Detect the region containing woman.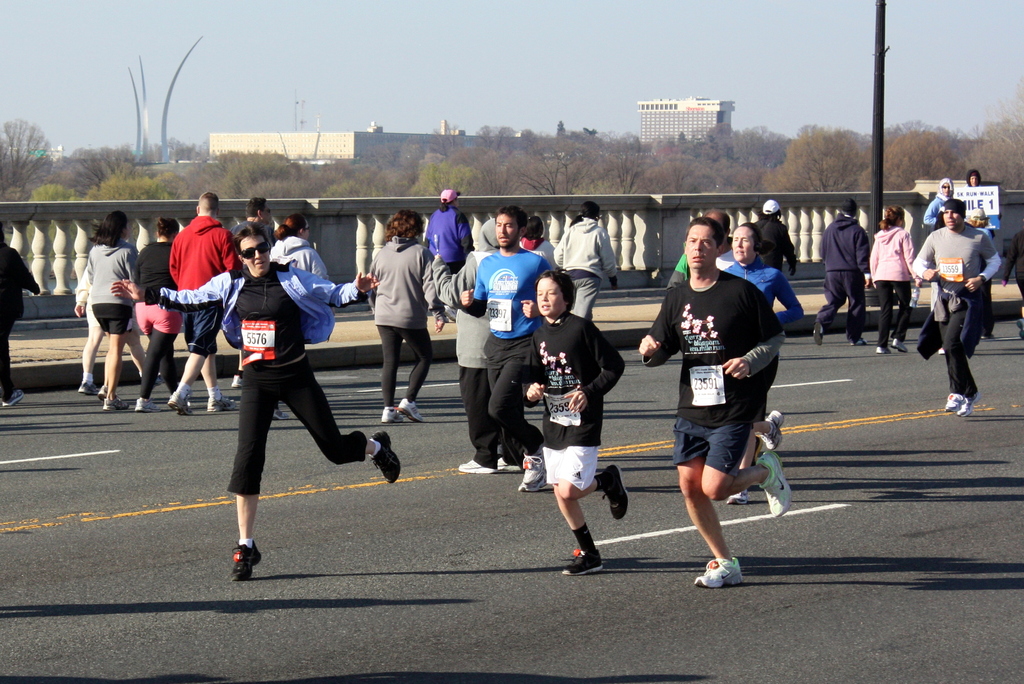
266,209,332,420.
